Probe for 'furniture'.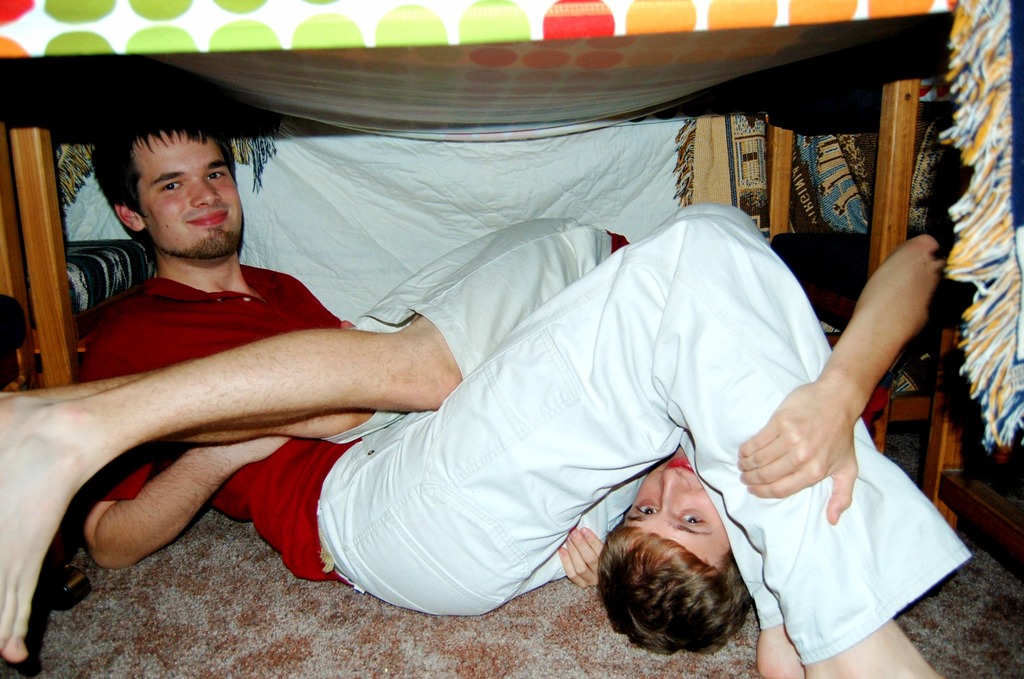
Probe result: box(0, 0, 1023, 432).
